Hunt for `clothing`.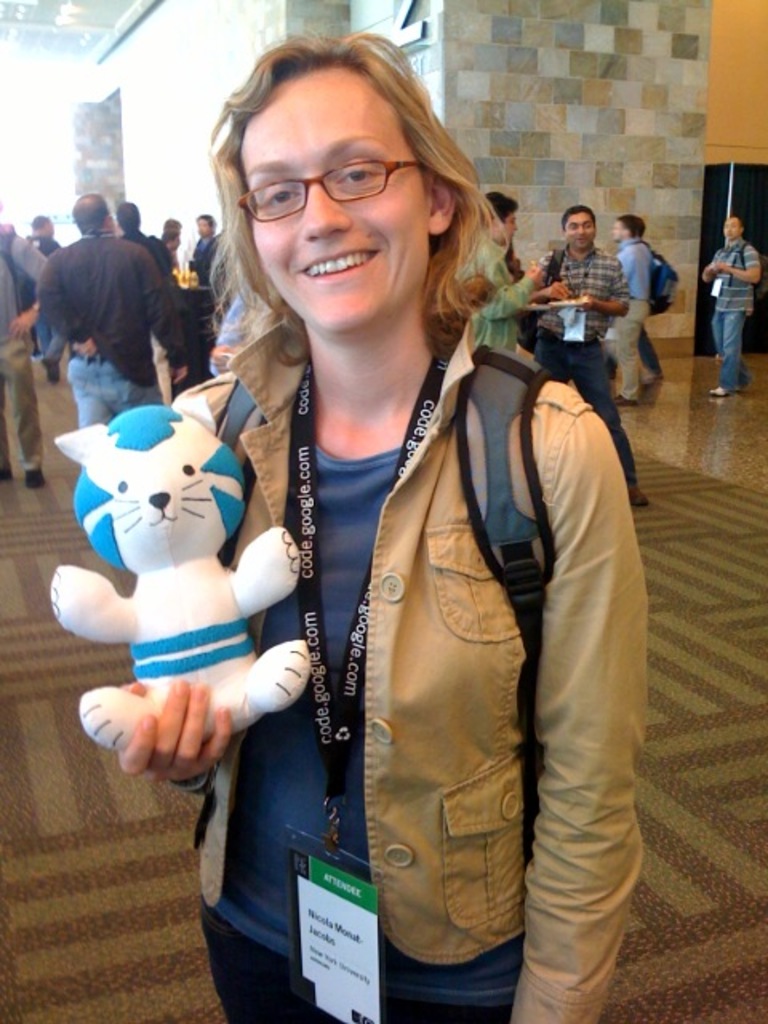
Hunted down at region(600, 235, 650, 405).
